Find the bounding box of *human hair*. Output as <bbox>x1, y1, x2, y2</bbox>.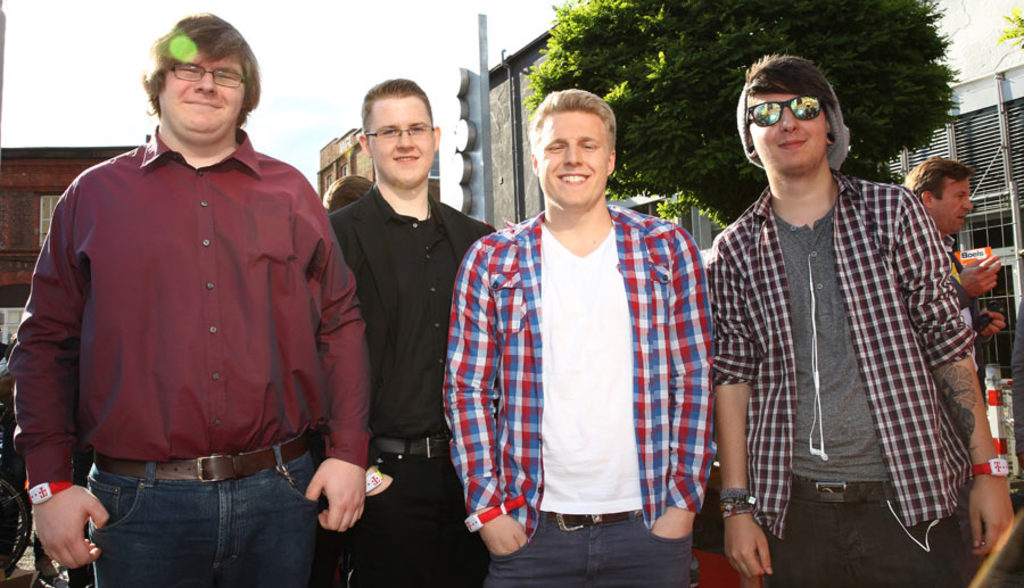
<bbox>741, 53, 853, 176</bbox>.
